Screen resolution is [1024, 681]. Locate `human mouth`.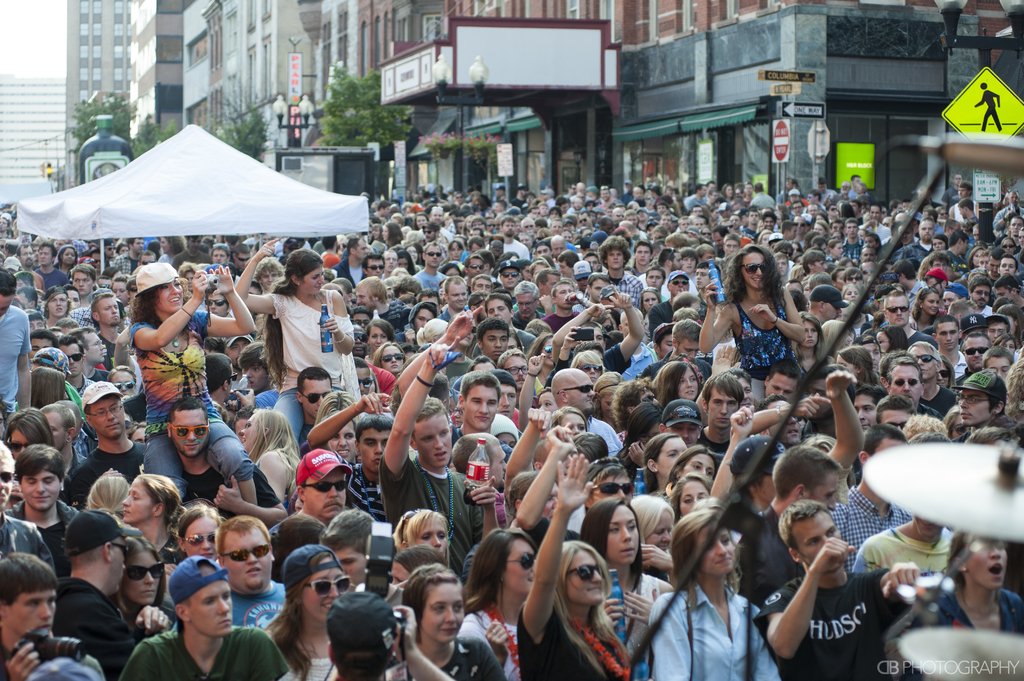
[x1=748, y1=276, x2=761, y2=285].
